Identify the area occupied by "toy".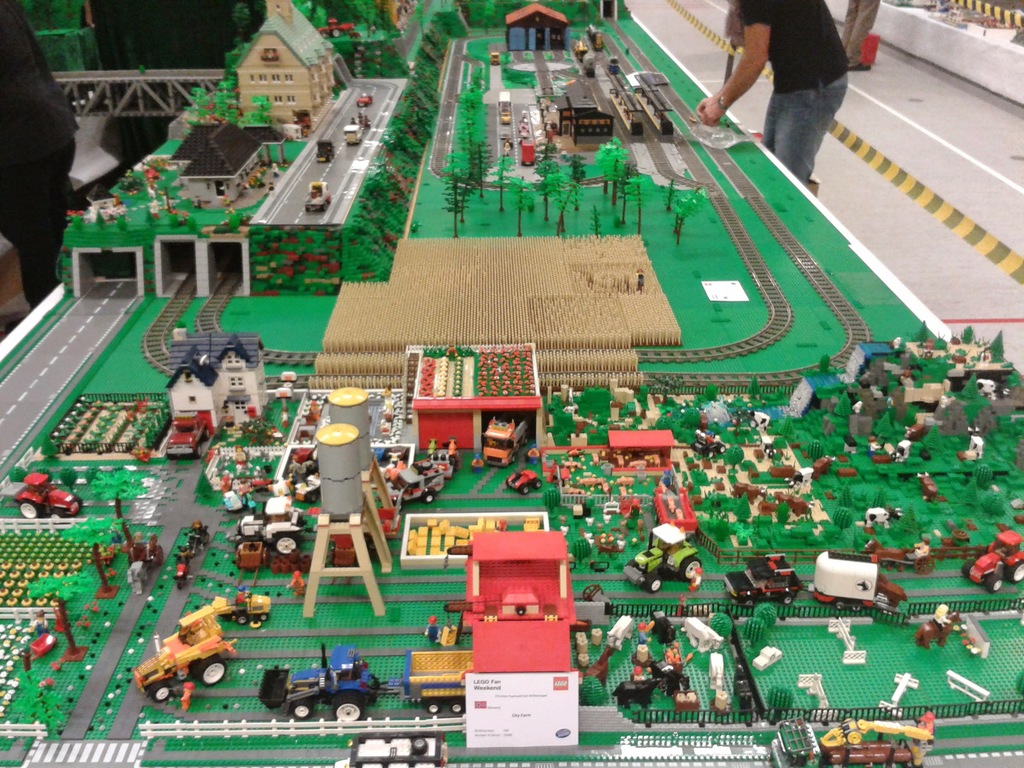
Area: box=[657, 642, 685, 678].
